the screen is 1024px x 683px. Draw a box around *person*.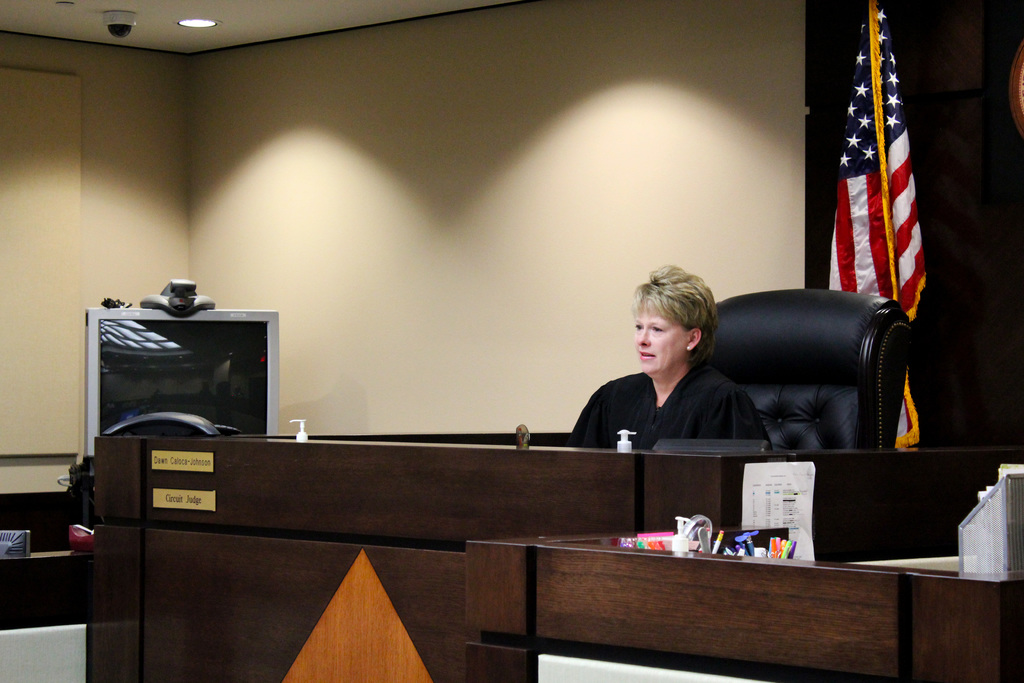
(566, 265, 788, 479).
